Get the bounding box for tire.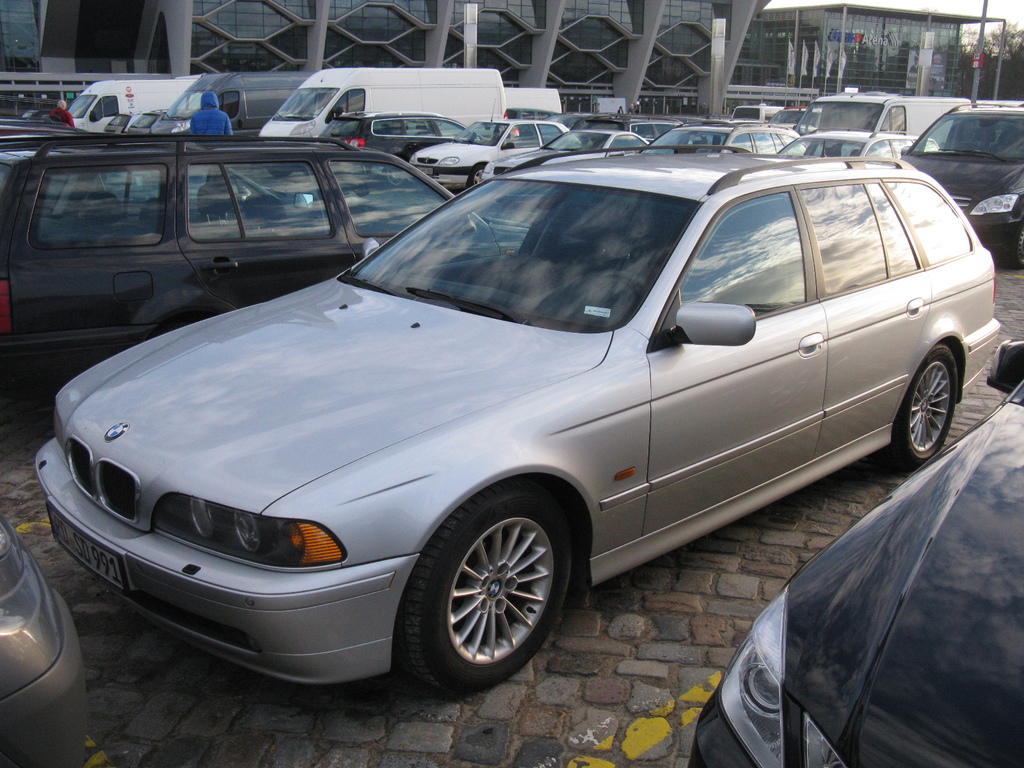
left=394, top=484, right=568, bottom=709.
